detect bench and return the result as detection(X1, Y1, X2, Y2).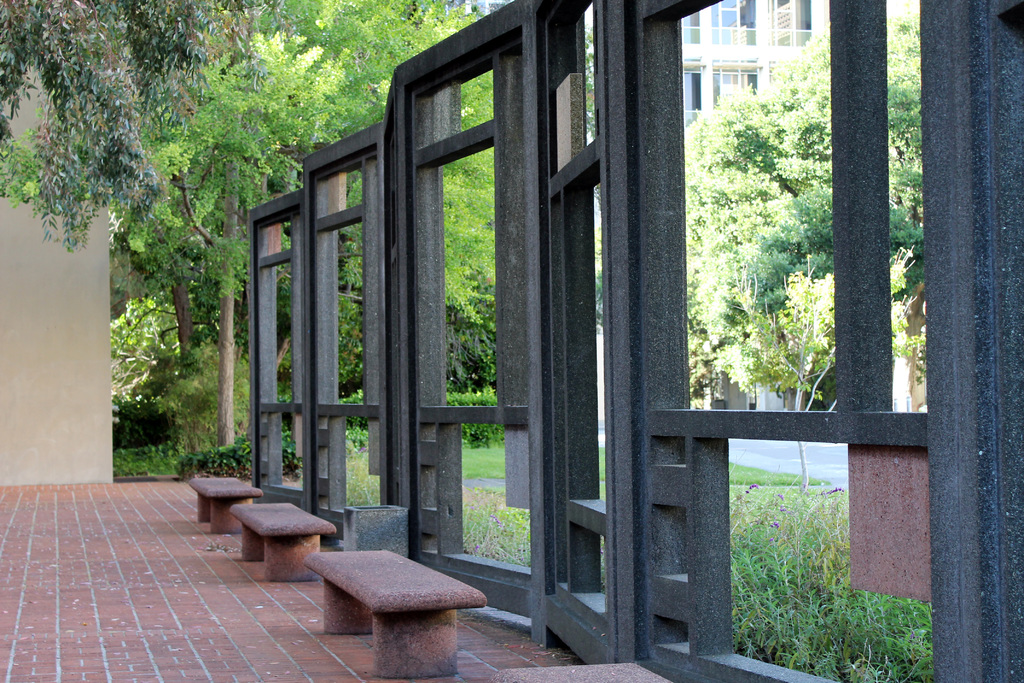
detection(191, 477, 260, 536).
